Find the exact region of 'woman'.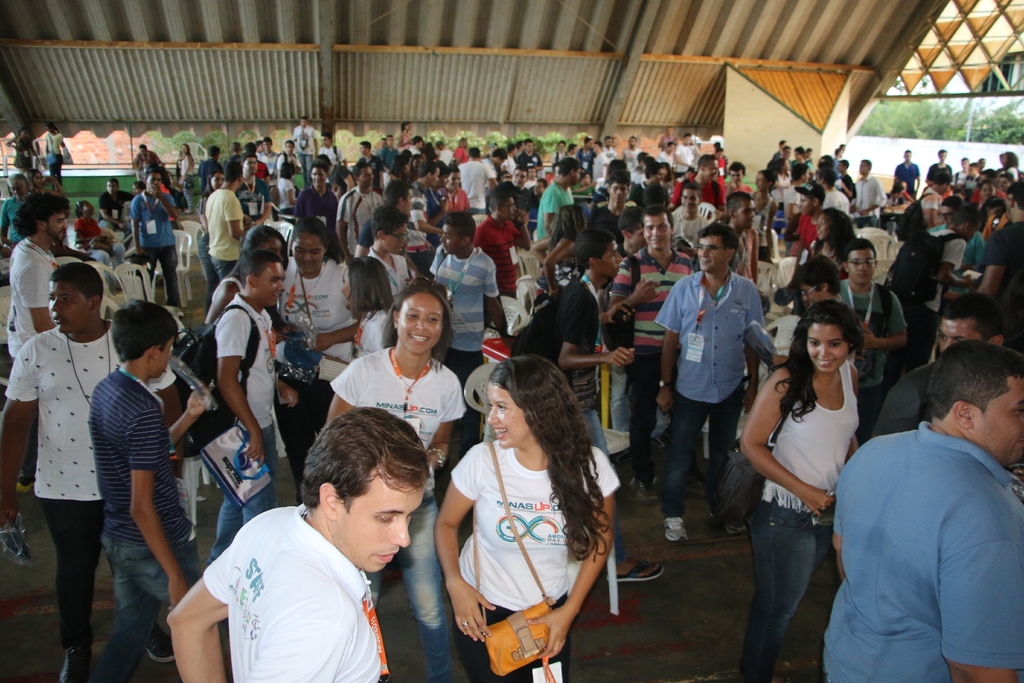
Exact region: x1=198, y1=220, x2=292, y2=347.
